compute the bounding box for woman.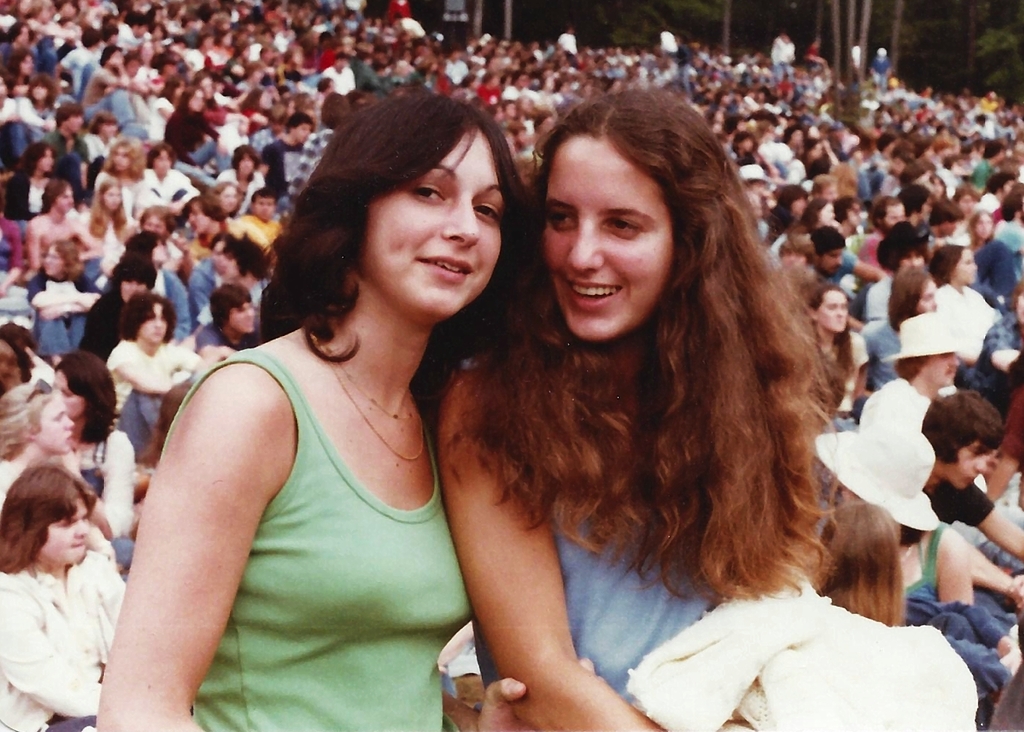
(left=808, top=285, right=857, bottom=408).
